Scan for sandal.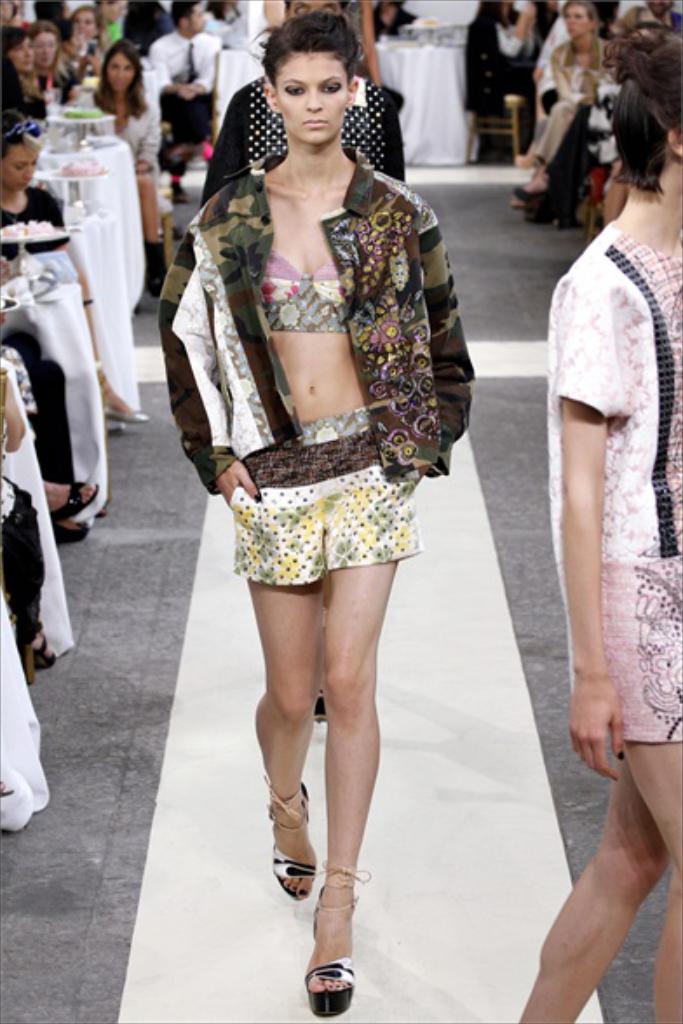
Scan result: bbox=[267, 754, 371, 996].
